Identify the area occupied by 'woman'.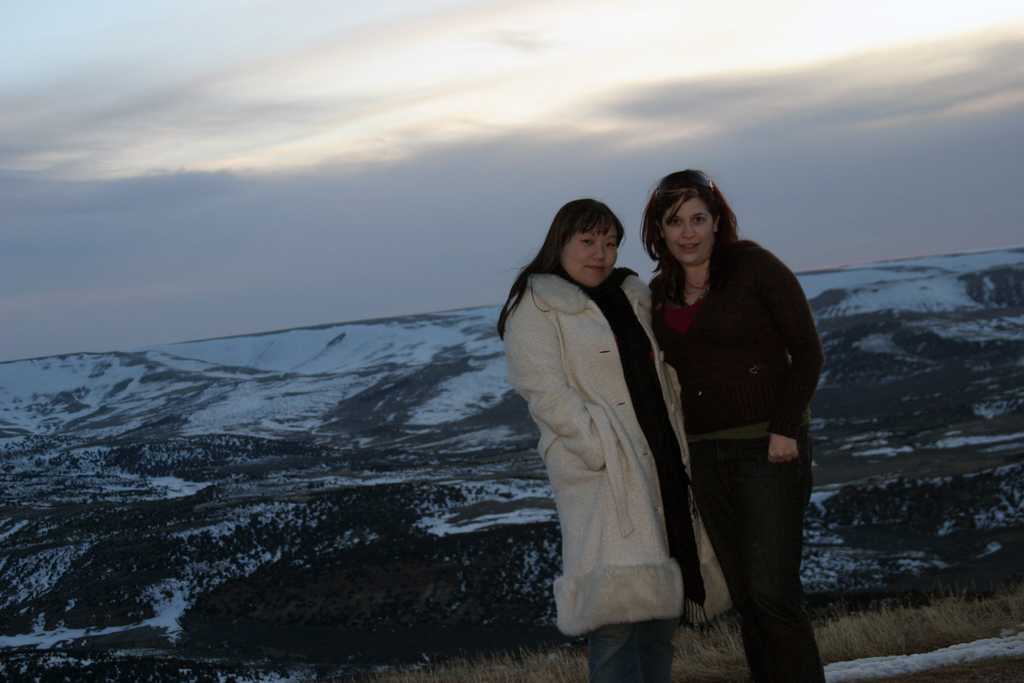
Area: x1=512 y1=182 x2=701 y2=646.
